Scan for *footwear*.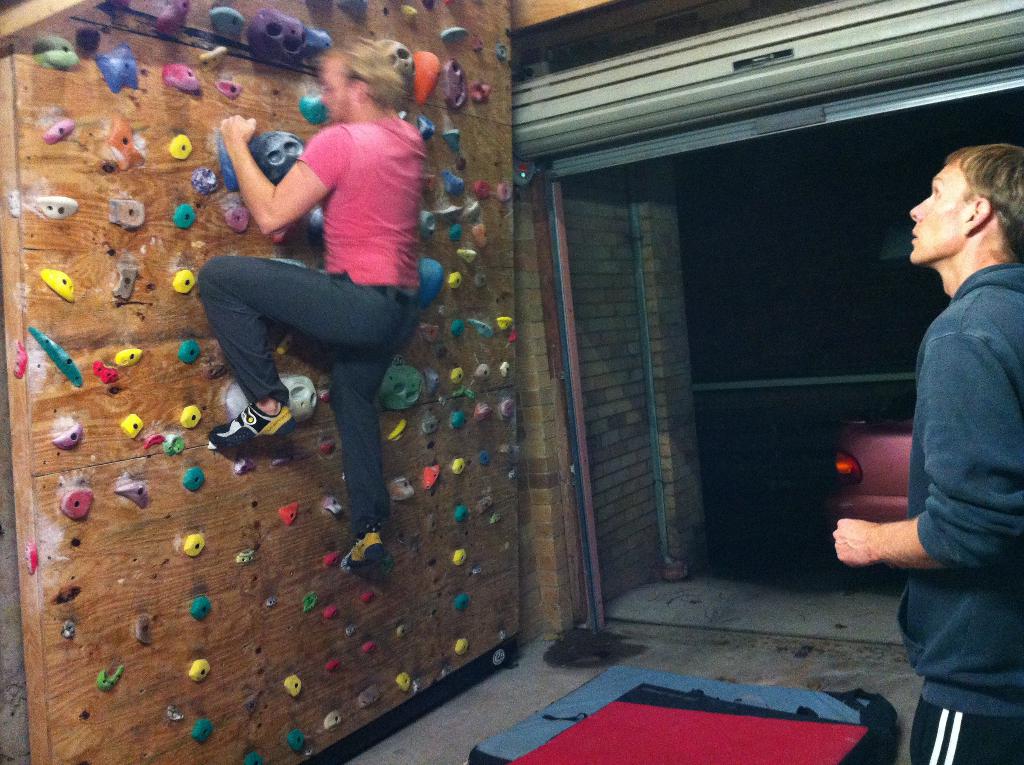
Scan result: l=342, t=522, r=383, b=575.
